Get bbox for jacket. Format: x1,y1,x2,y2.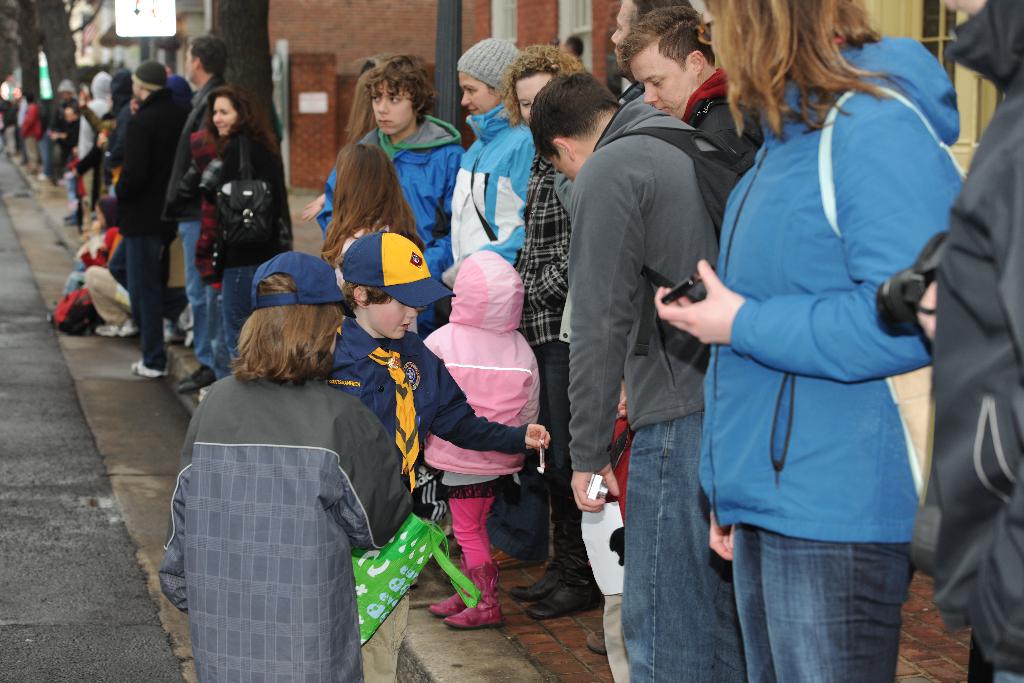
159,373,412,682.
